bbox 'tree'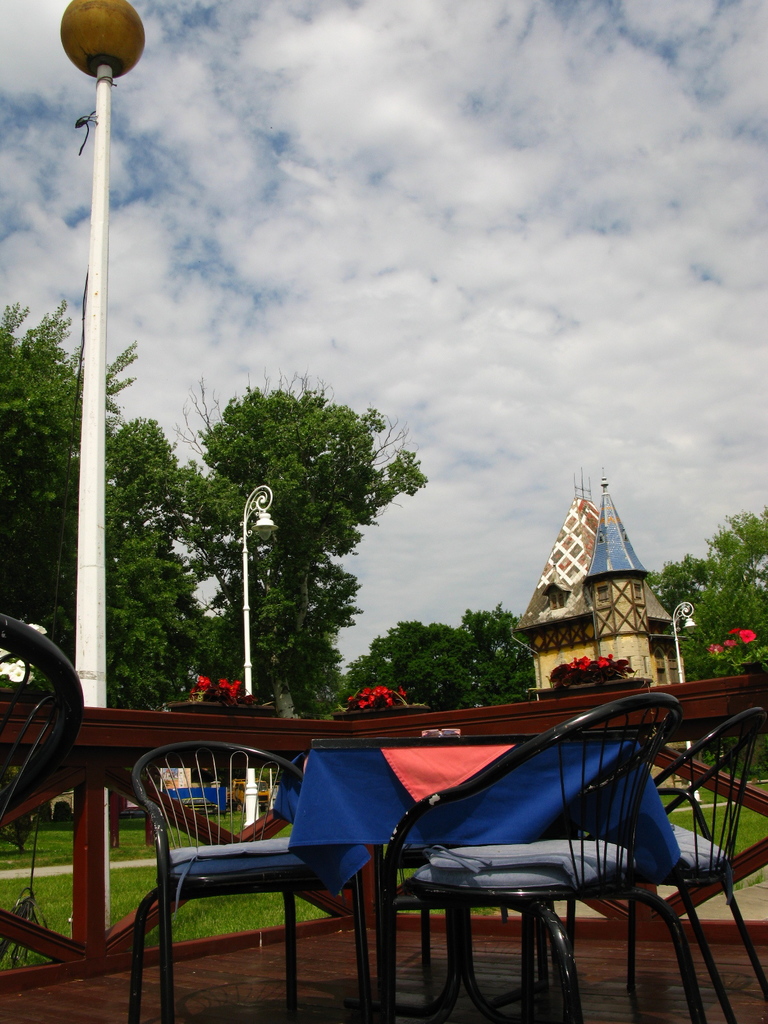
(648,502,767,777)
